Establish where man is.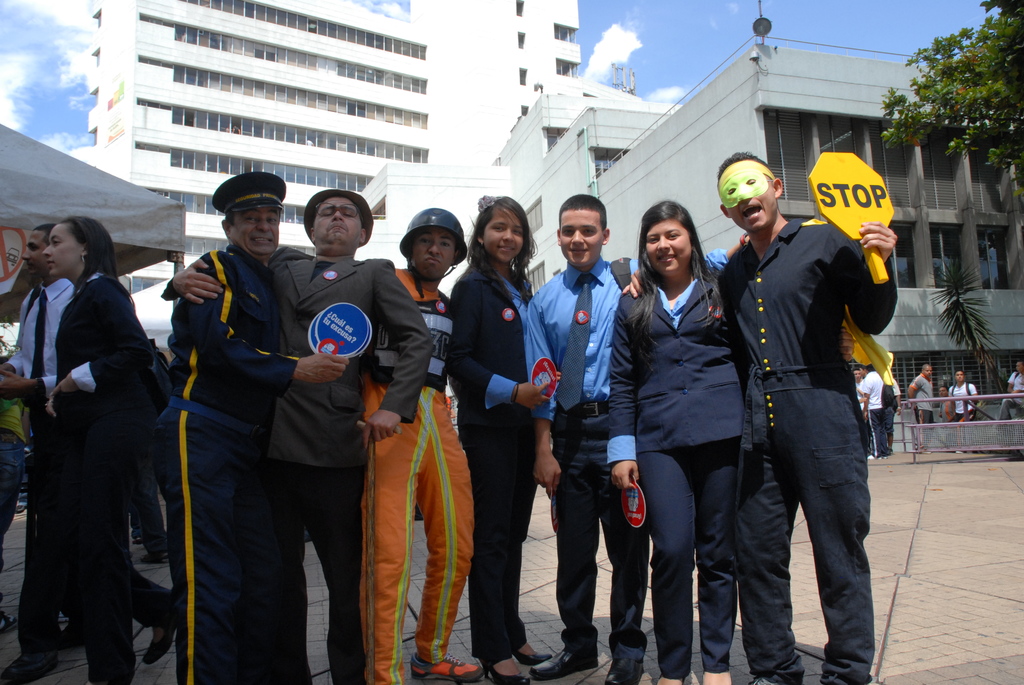
Established at box(903, 356, 936, 446).
